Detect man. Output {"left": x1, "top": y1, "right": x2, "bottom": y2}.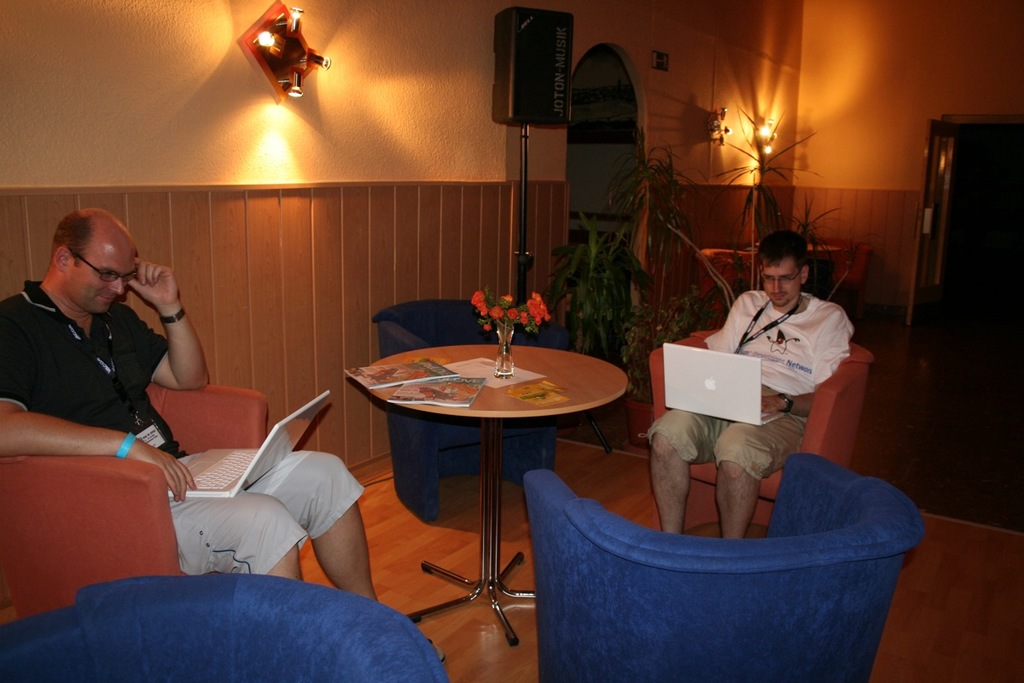
{"left": 0, "top": 202, "right": 446, "bottom": 667}.
